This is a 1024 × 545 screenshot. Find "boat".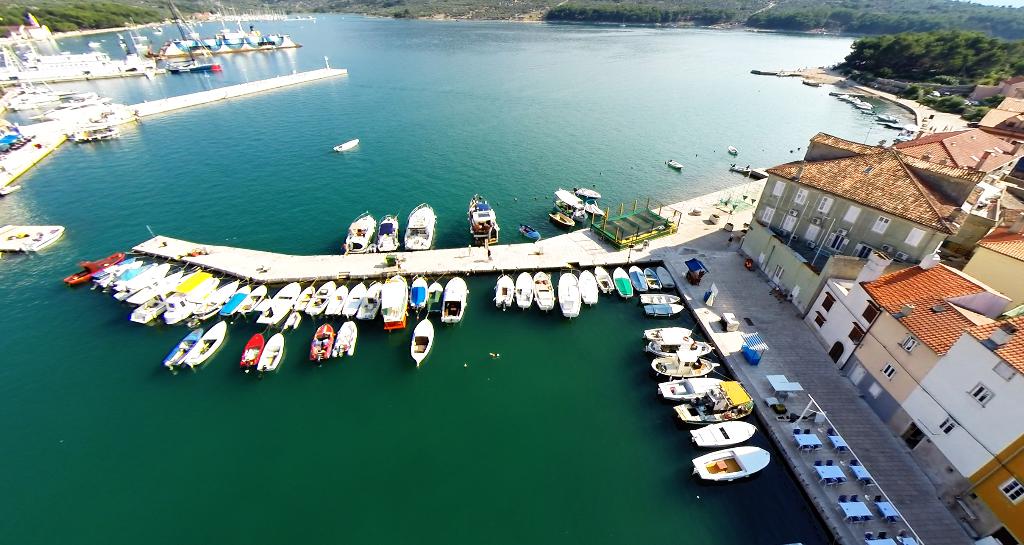
Bounding box: region(612, 265, 636, 296).
